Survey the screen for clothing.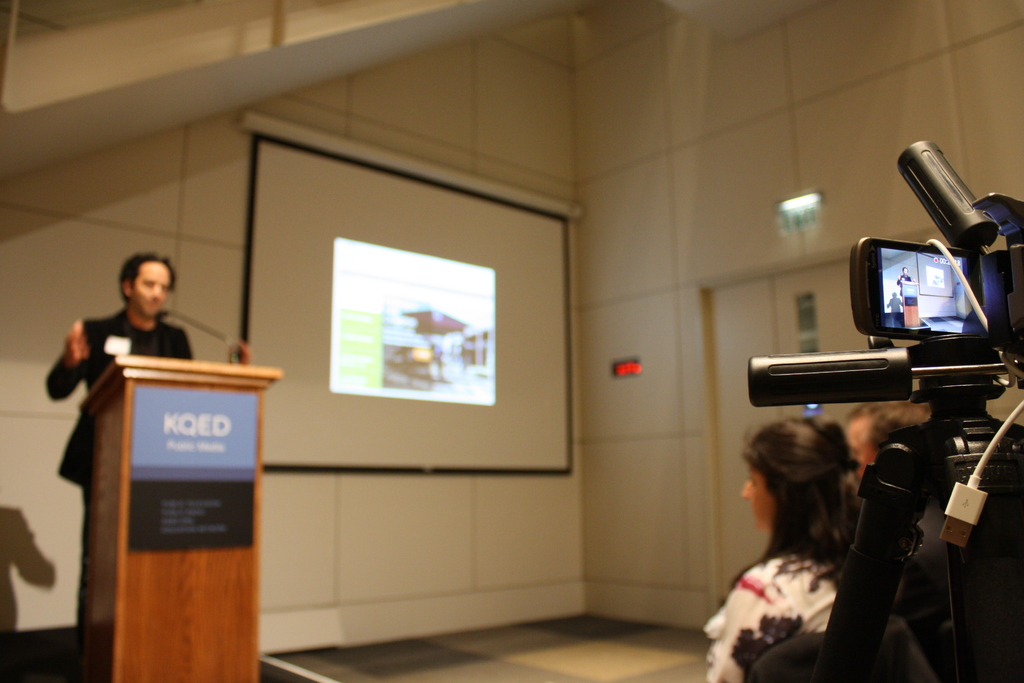
Survey found: x1=46 y1=298 x2=191 y2=629.
